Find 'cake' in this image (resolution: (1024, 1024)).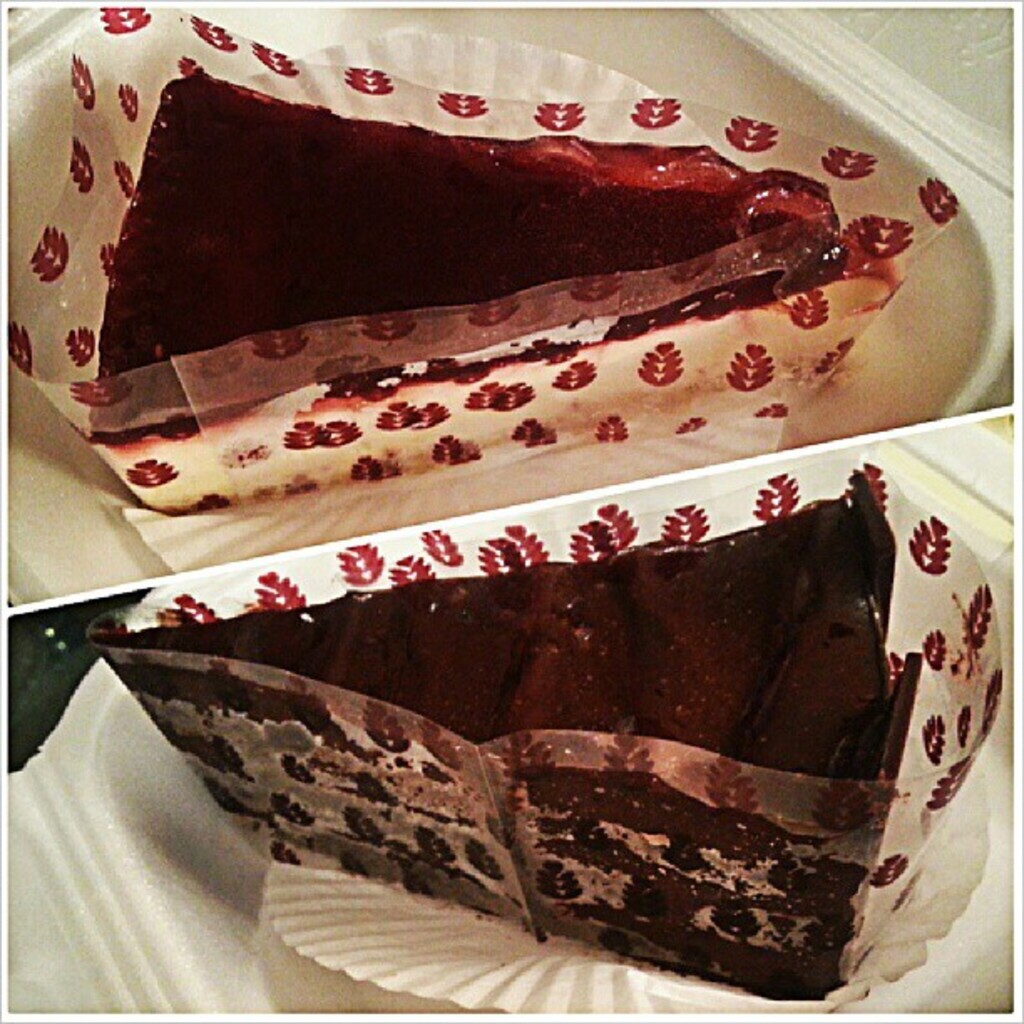
crop(84, 65, 857, 515).
